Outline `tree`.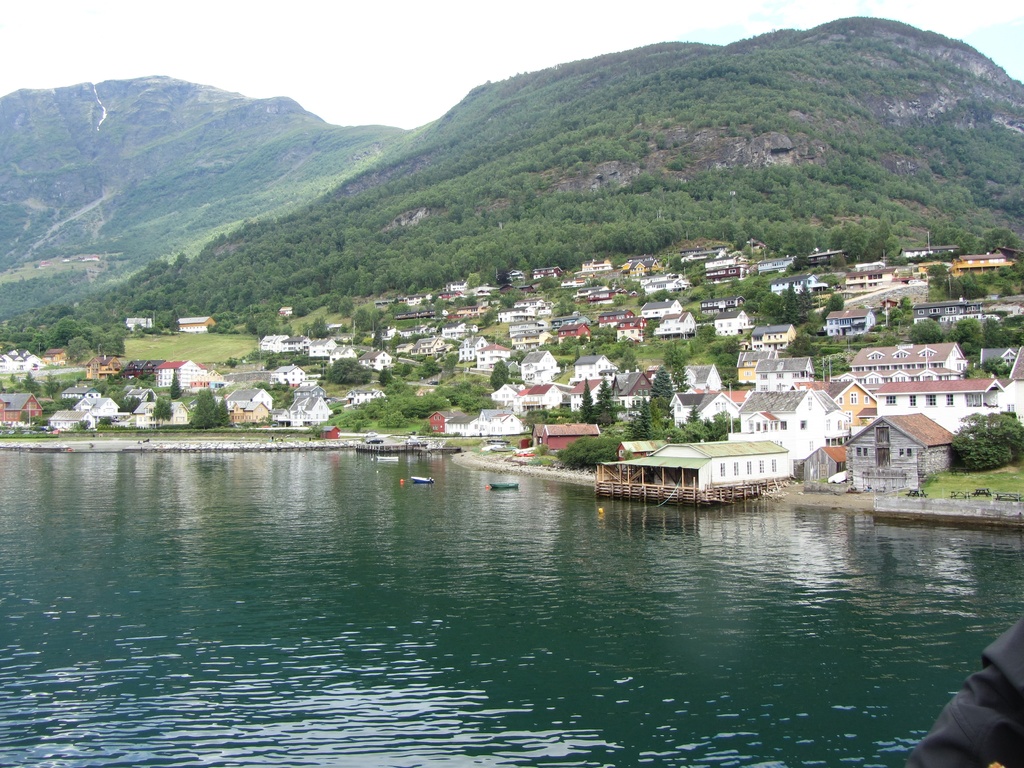
Outline: <box>947,404,1023,471</box>.
